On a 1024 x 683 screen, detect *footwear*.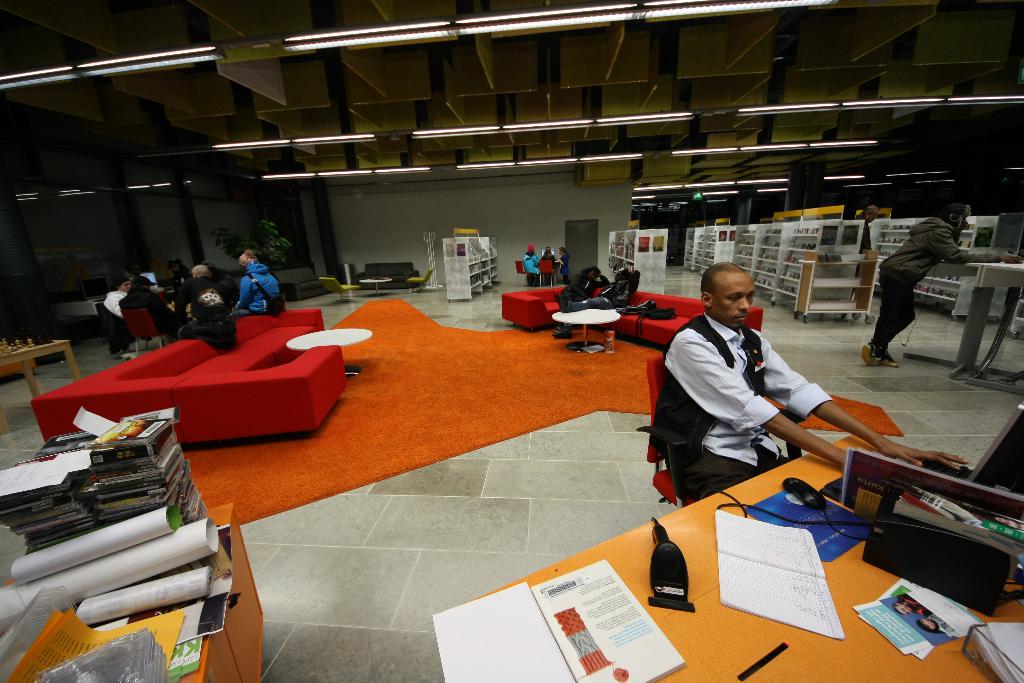
(x1=552, y1=326, x2=572, y2=338).
